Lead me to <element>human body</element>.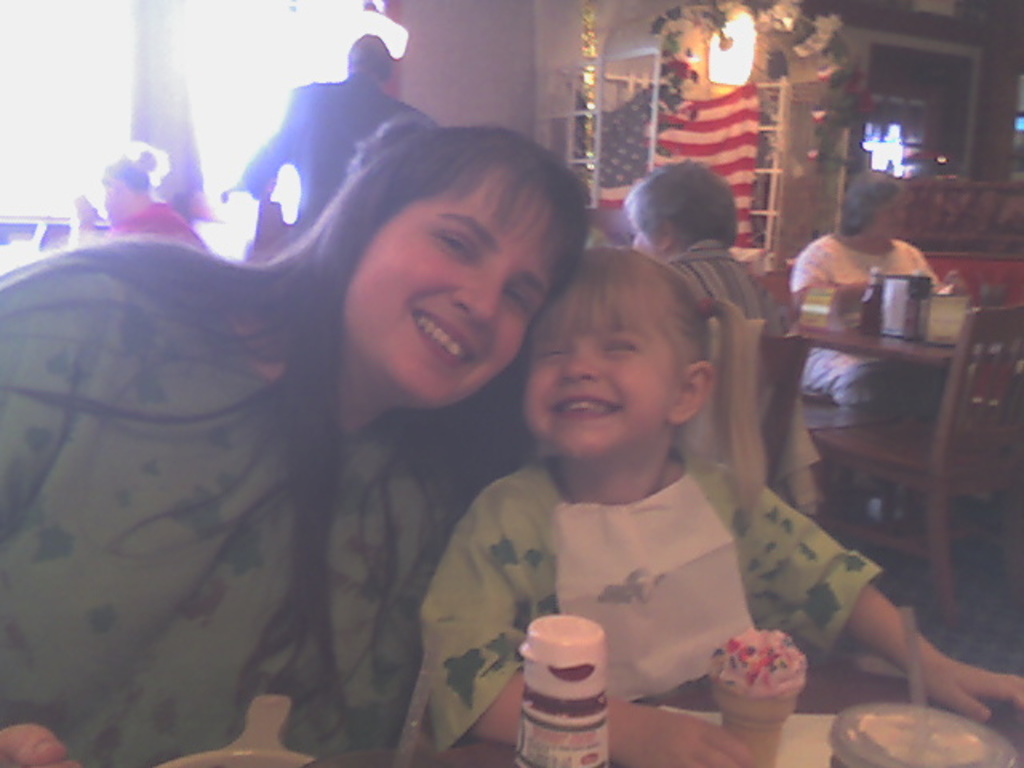
Lead to bbox=(234, 72, 421, 234).
